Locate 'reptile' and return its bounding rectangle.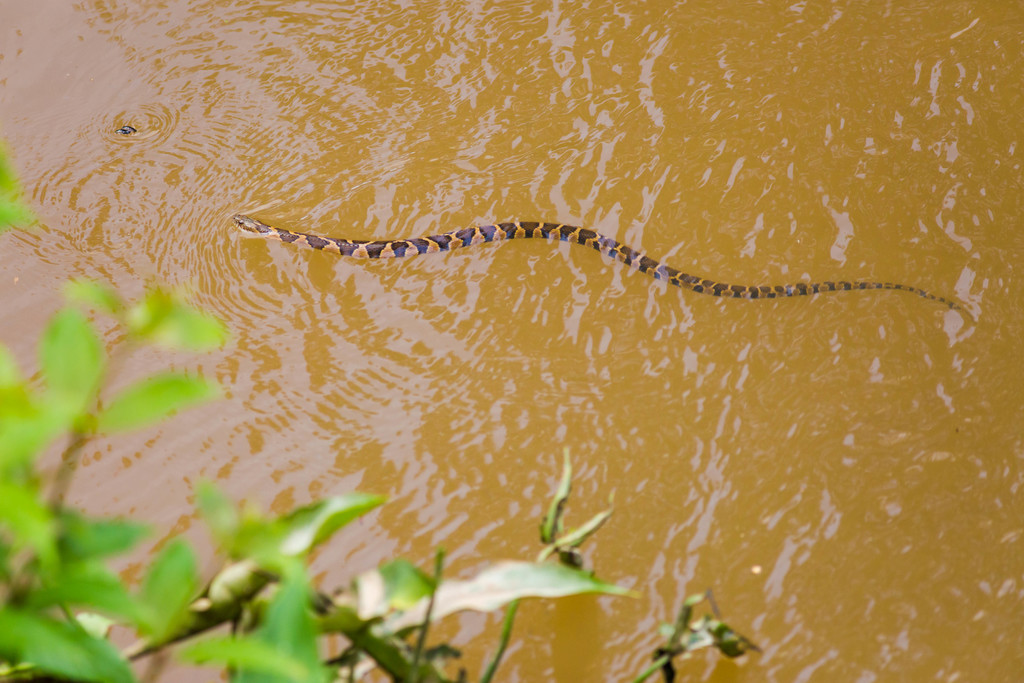
(230,213,960,311).
